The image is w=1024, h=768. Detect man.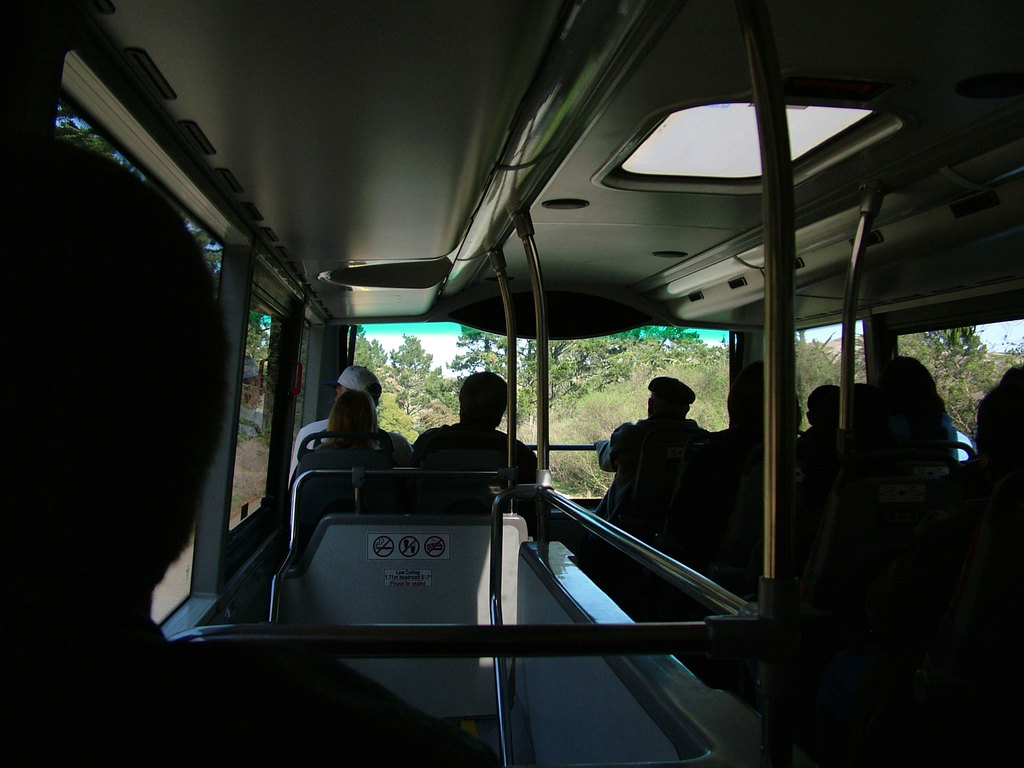
Detection: crop(0, 138, 502, 767).
